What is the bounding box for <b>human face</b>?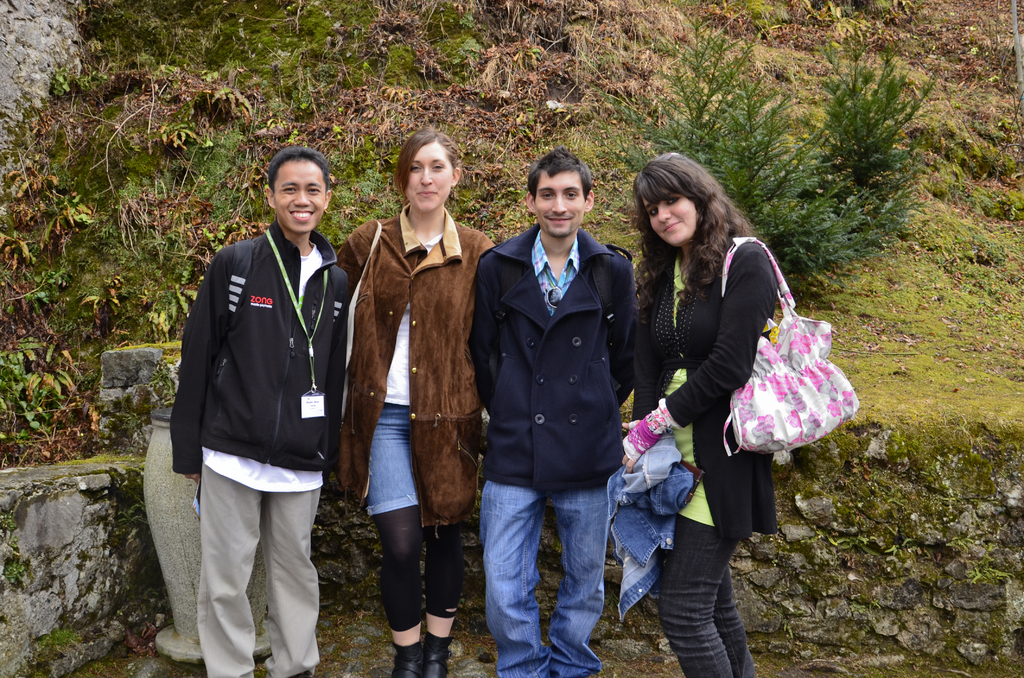
bbox=[535, 172, 582, 234].
